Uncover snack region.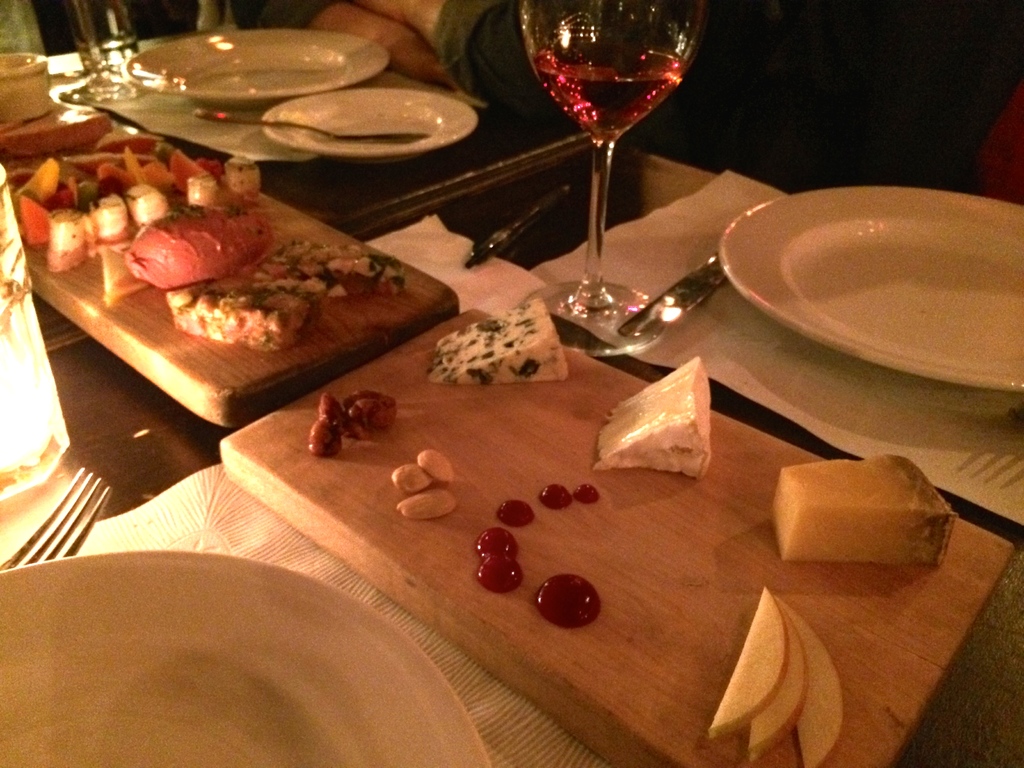
Uncovered: (429, 298, 571, 385).
